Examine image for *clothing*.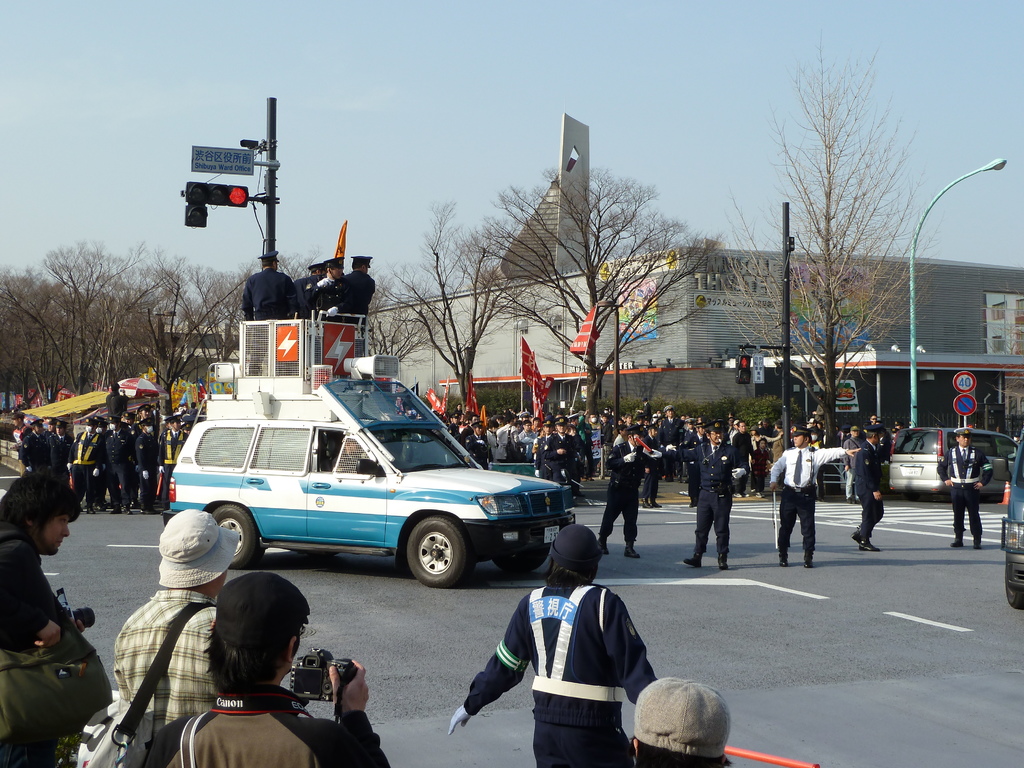
Examination result: <bbox>854, 439, 883, 546</bbox>.
